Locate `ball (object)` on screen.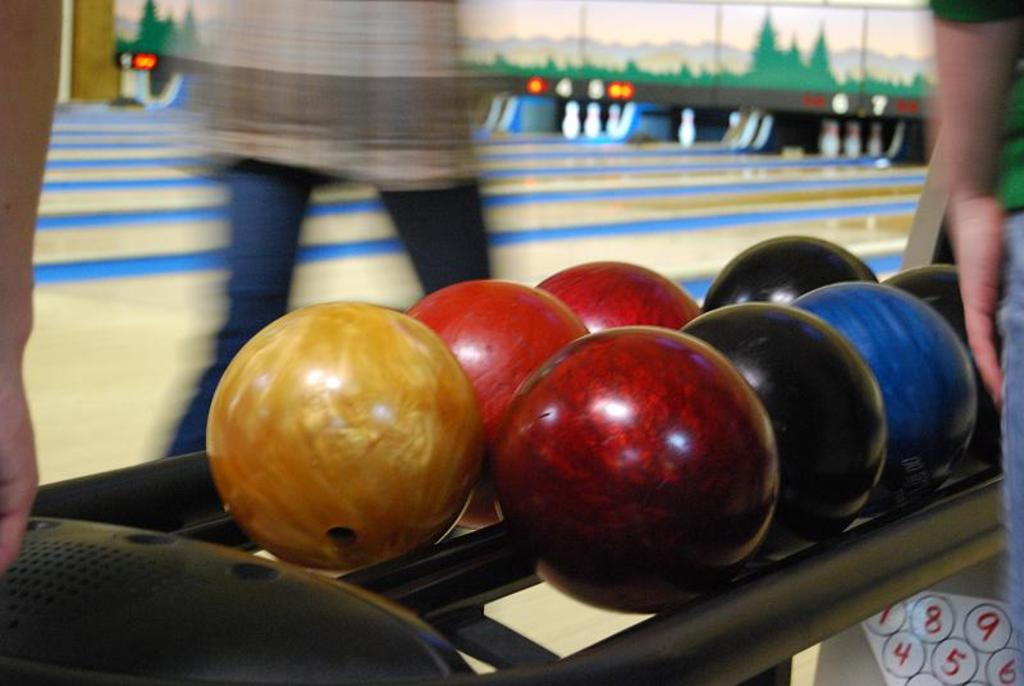
On screen at x1=684, y1=303, x2=888, y2=564.
